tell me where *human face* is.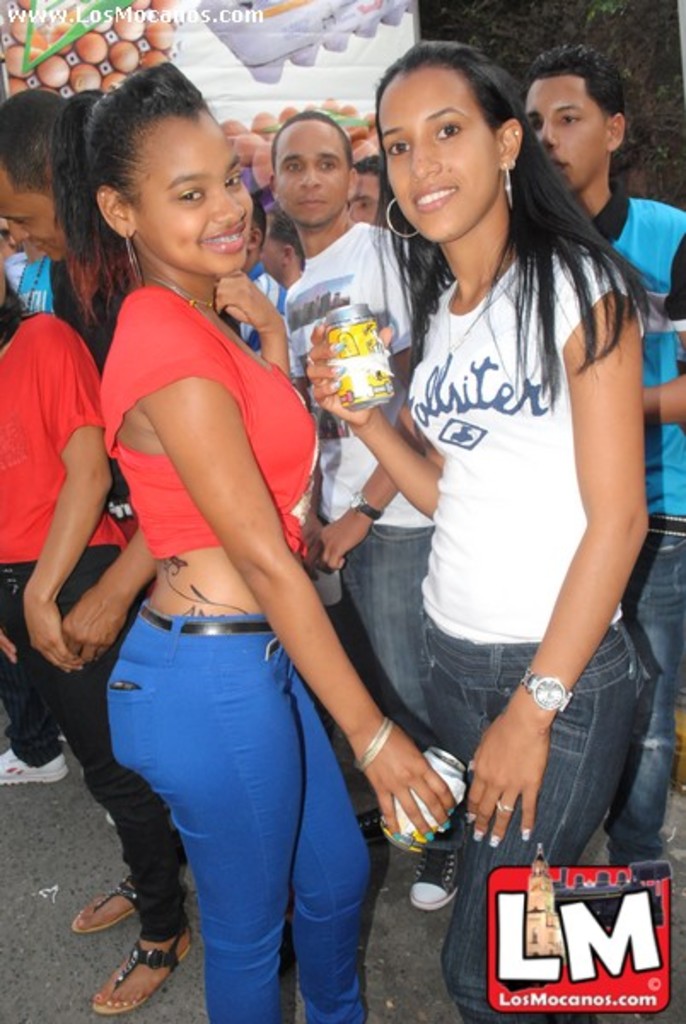
*human face* is at bbox=(275, 116, 346, 222).
